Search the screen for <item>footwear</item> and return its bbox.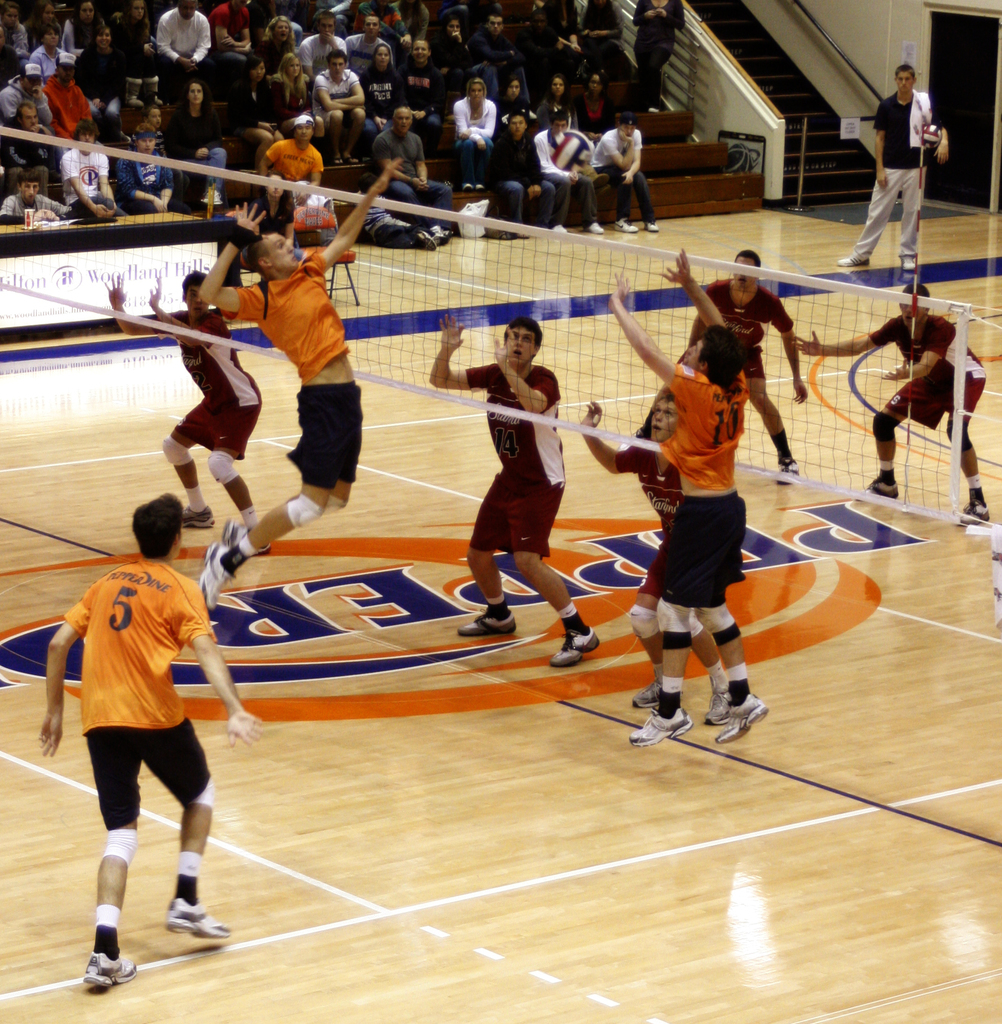
Found: rect(413, 232, 431, 249).
